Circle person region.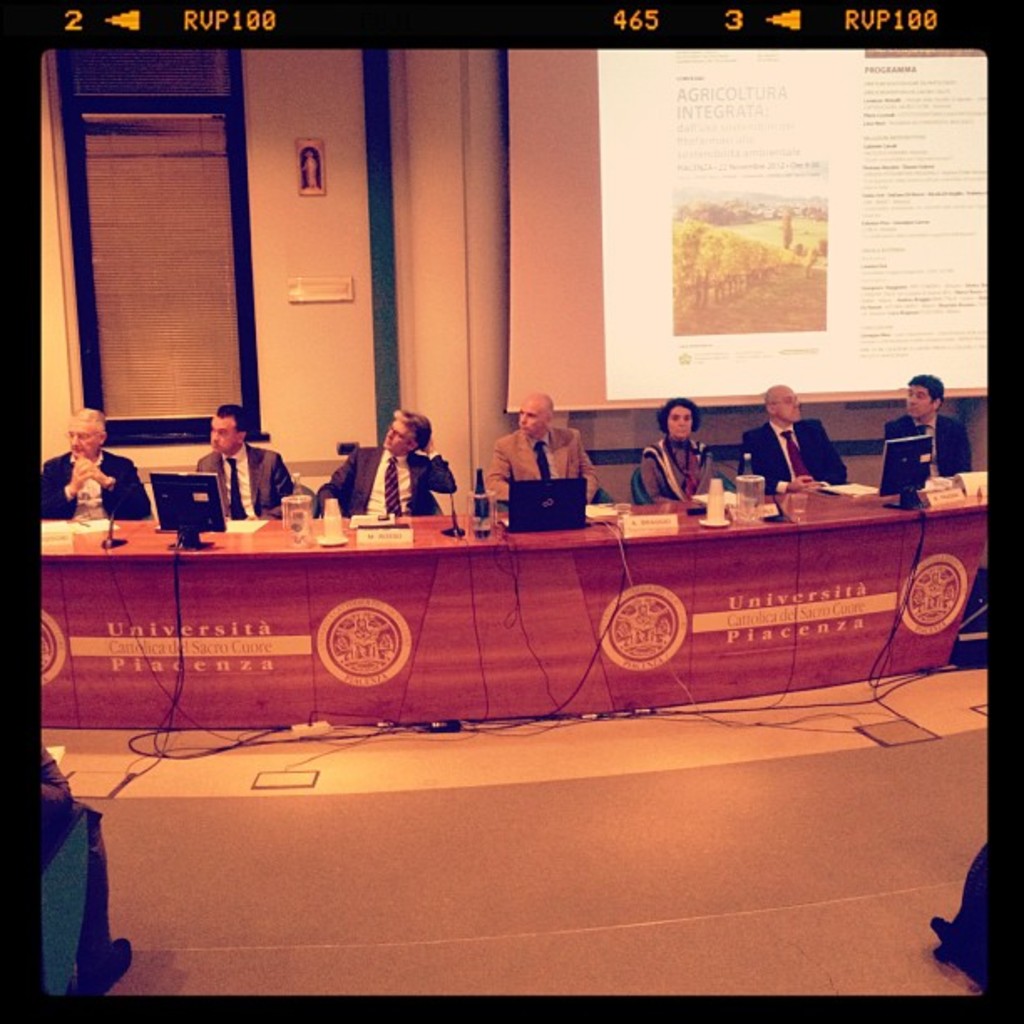
Region: BBox(197, 402, 303, 524).
